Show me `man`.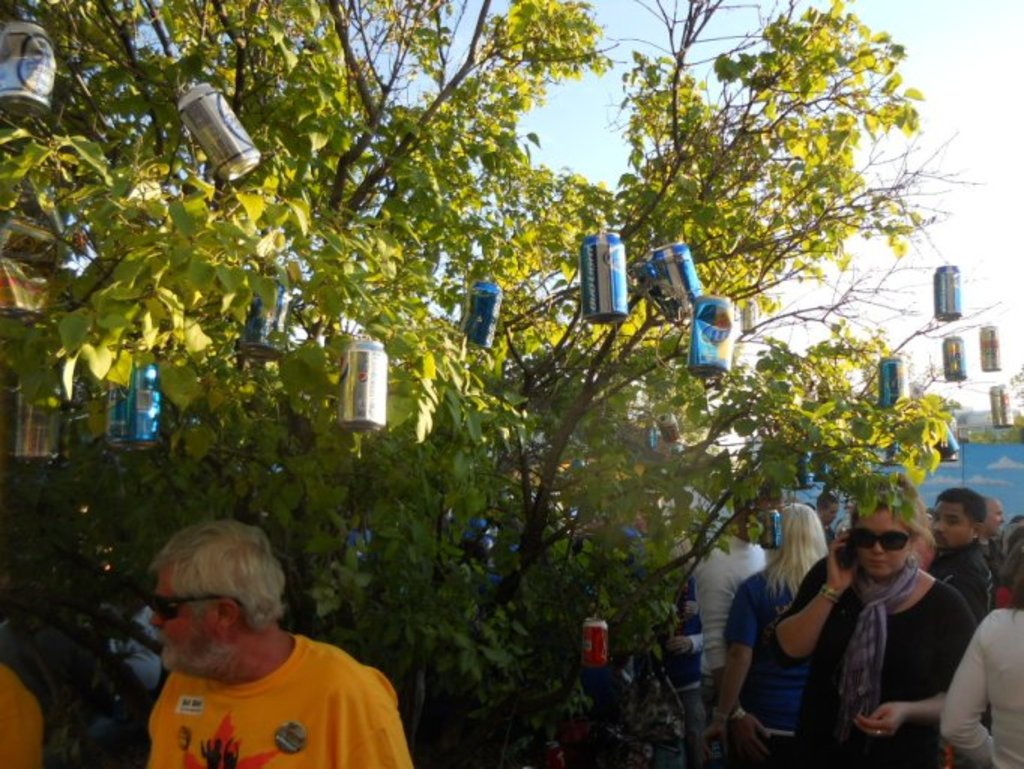
`man` is here: rect(812, 494, 844, 554).
